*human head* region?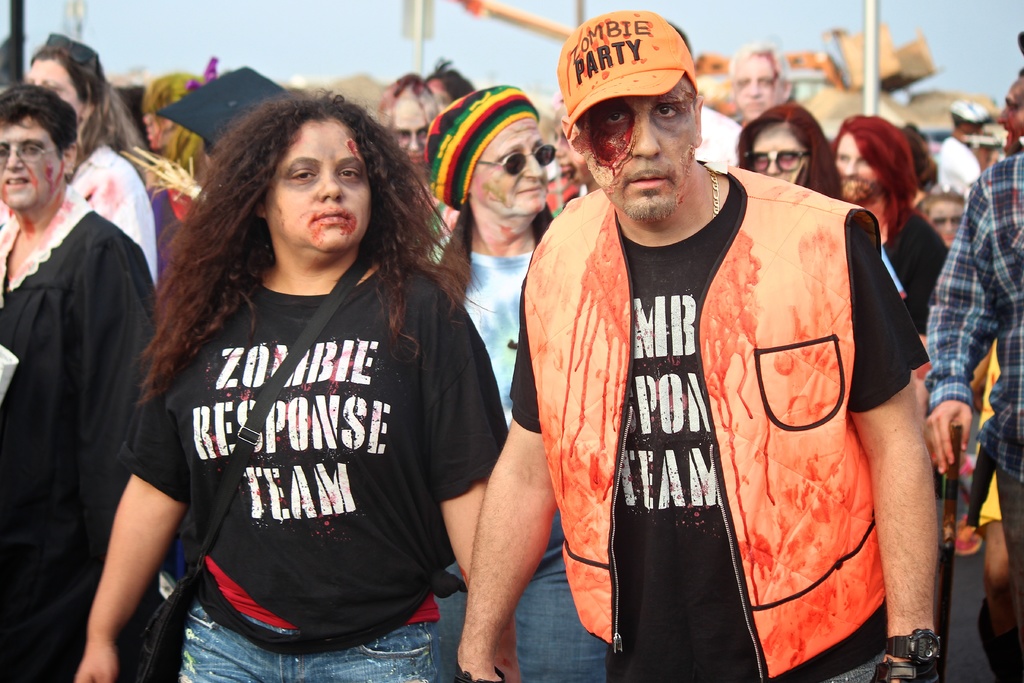
l=554, t=97, r=595, b=188
